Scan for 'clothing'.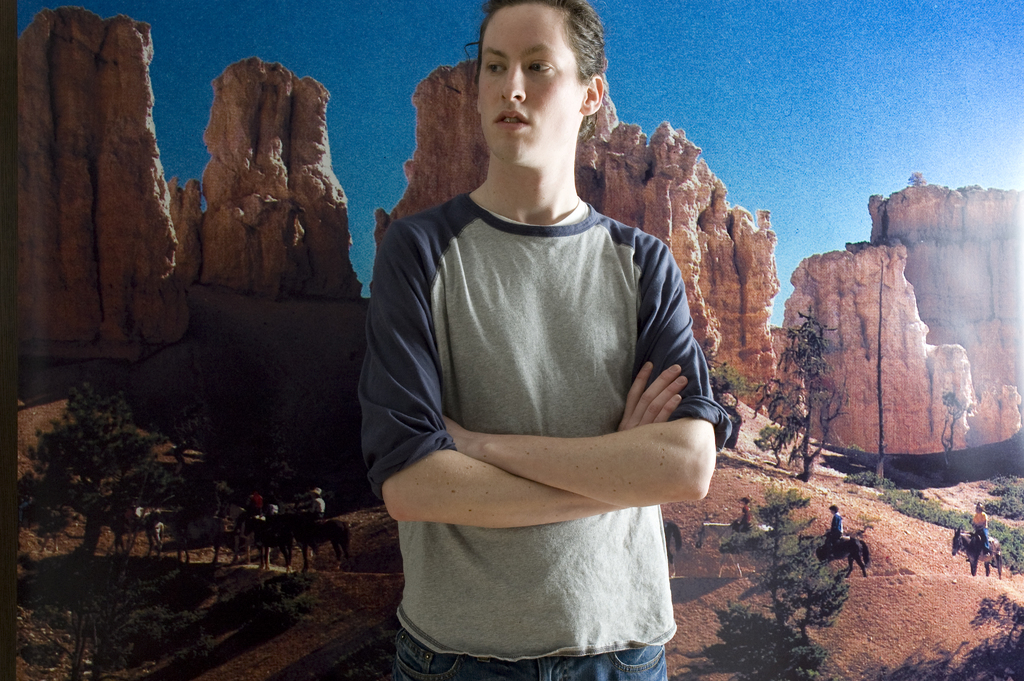
Scan result: <box>310,496,328,517</box>.
